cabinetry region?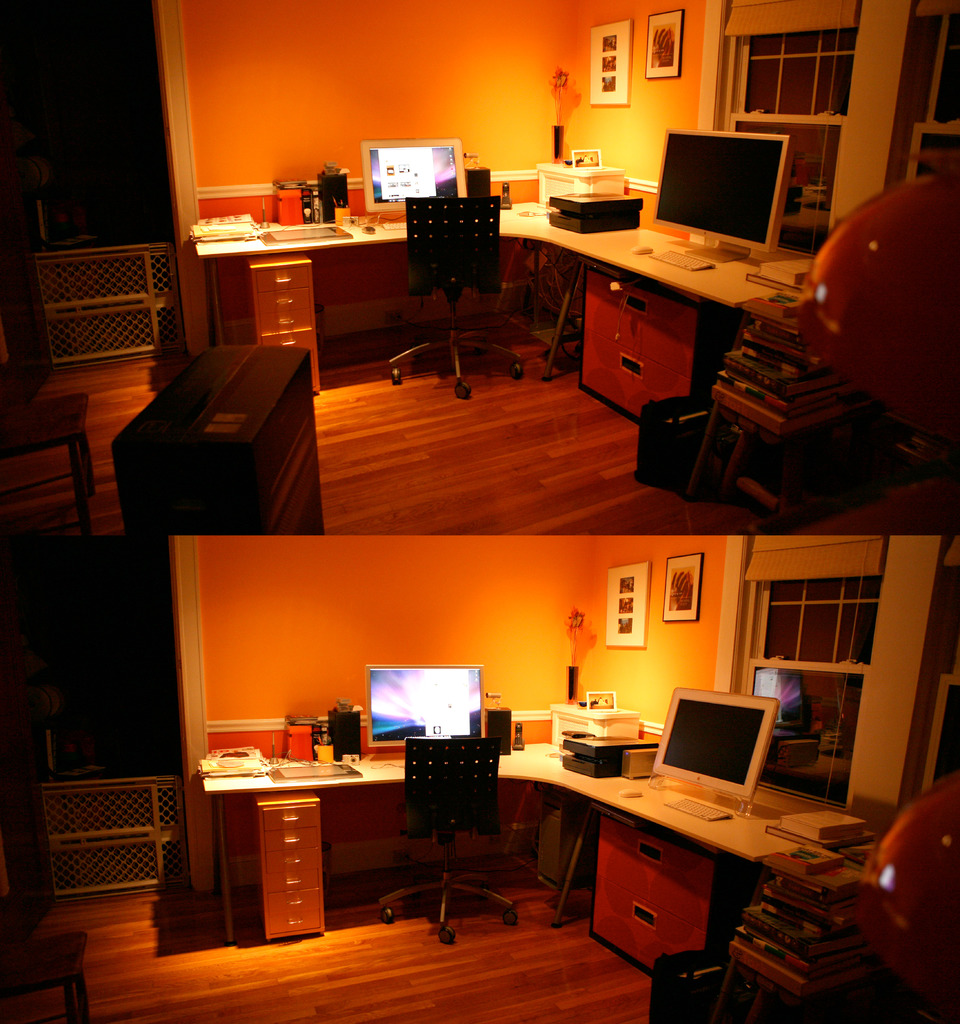
l=197, t=719, r=451, b=945
